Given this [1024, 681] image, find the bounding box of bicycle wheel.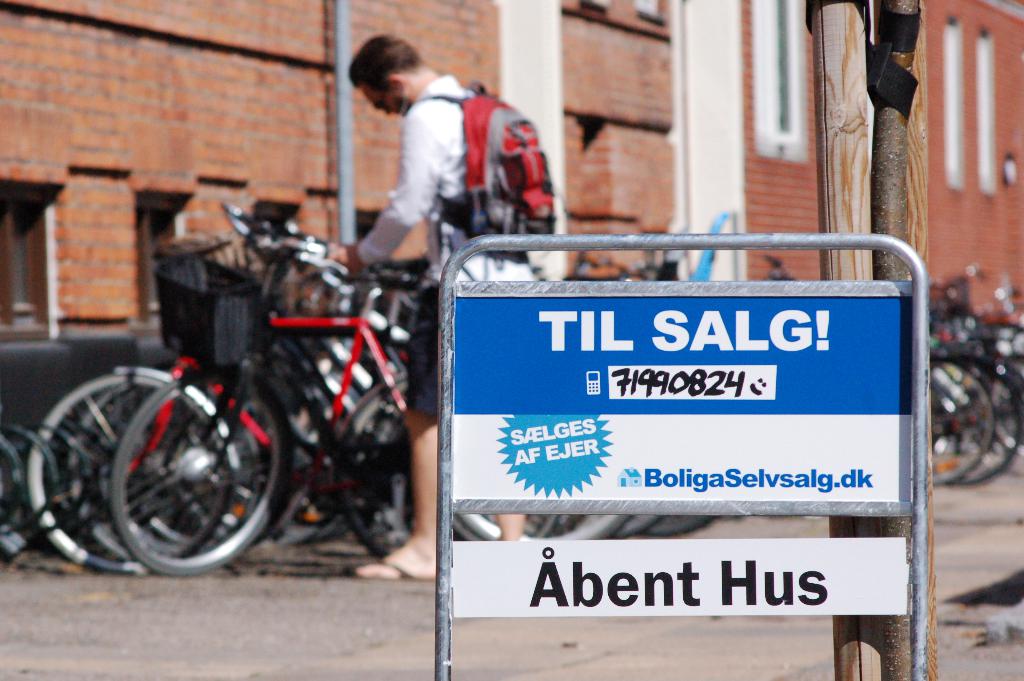
[left=25, top=373, right=228, bottom=577].
